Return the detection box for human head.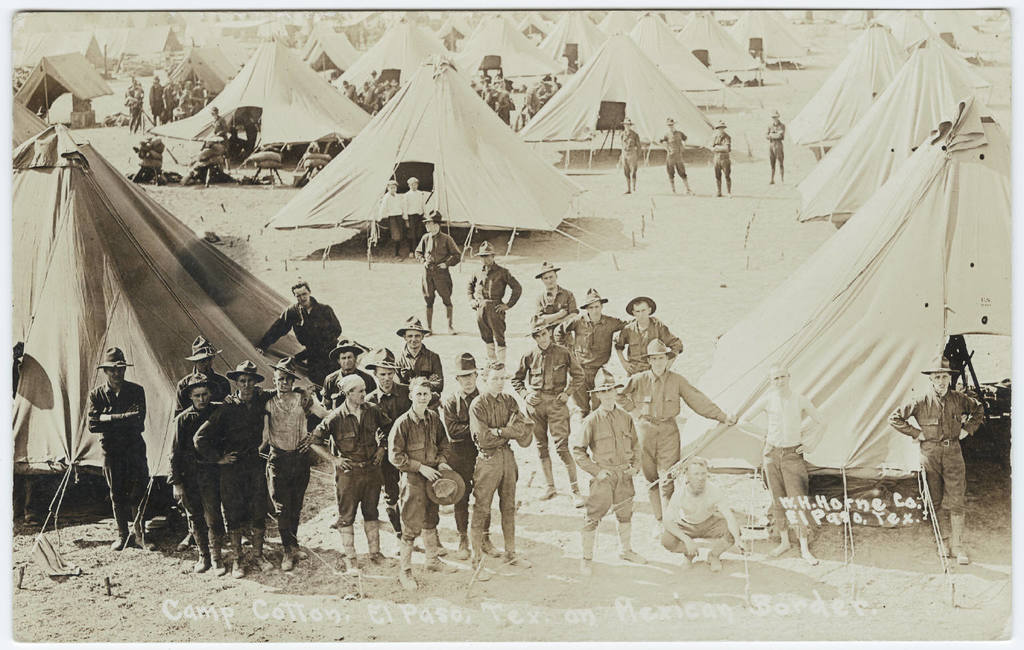
box(179, 375, 221, 411).
